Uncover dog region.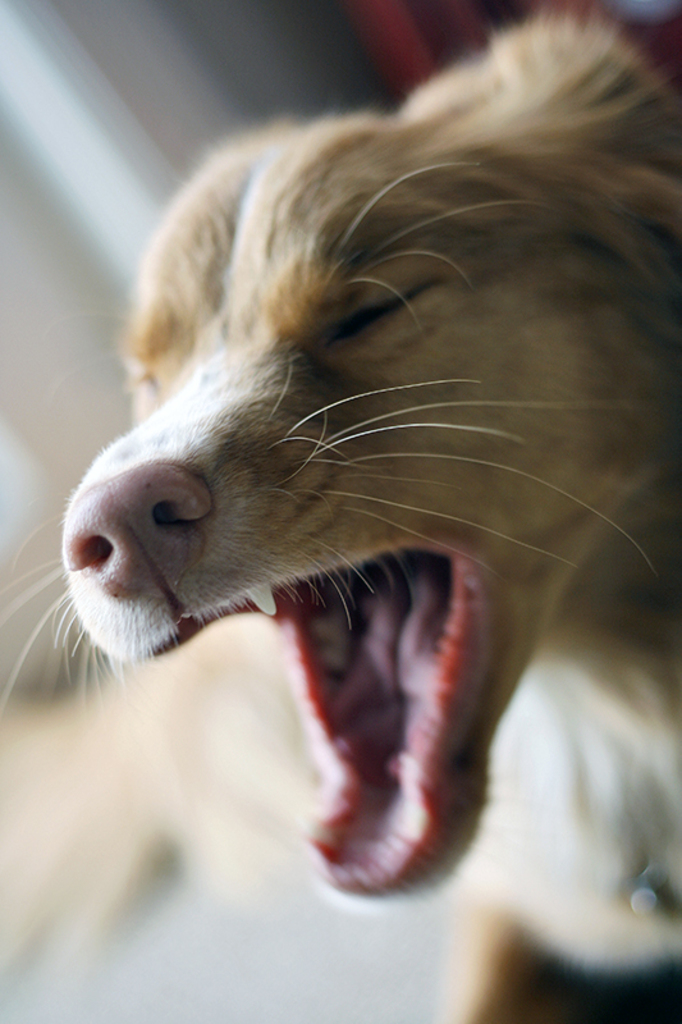
Uncovered: Rect(0, 12, 681, 1023).
